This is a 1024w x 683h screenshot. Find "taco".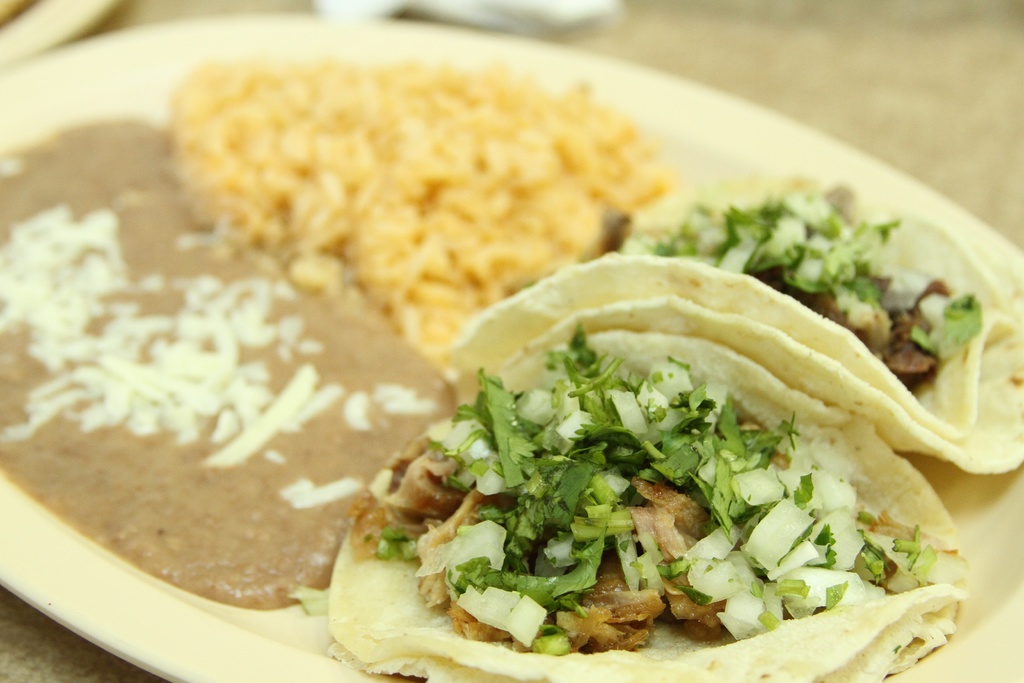
Bounding box: [x1=189, y1=112, x2=917, y2=656].
